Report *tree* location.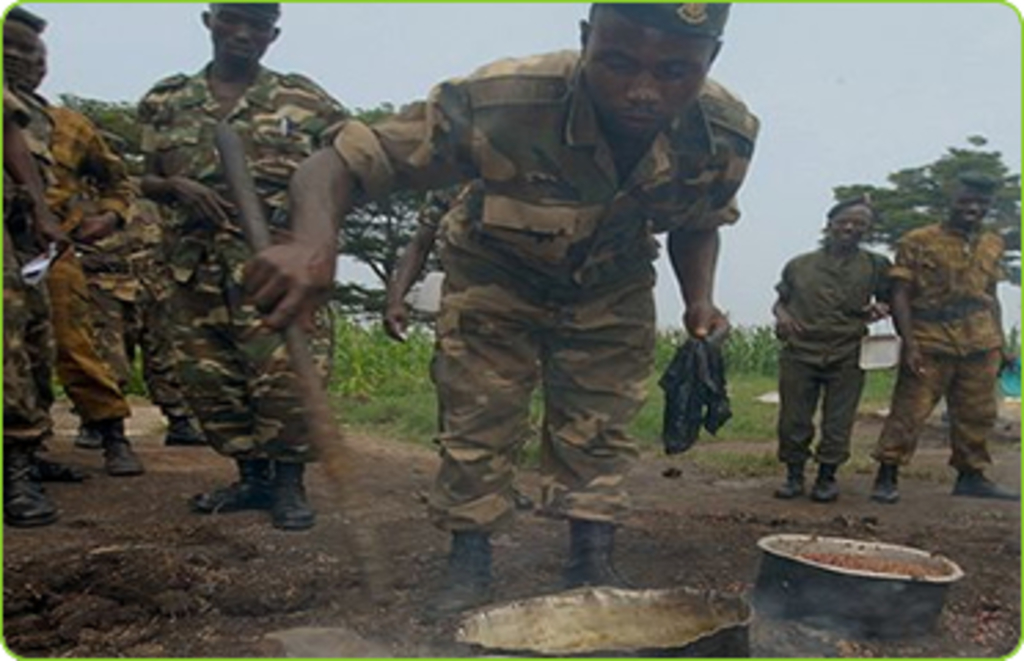
Report: bbox=(55, 91, 143, 157).
